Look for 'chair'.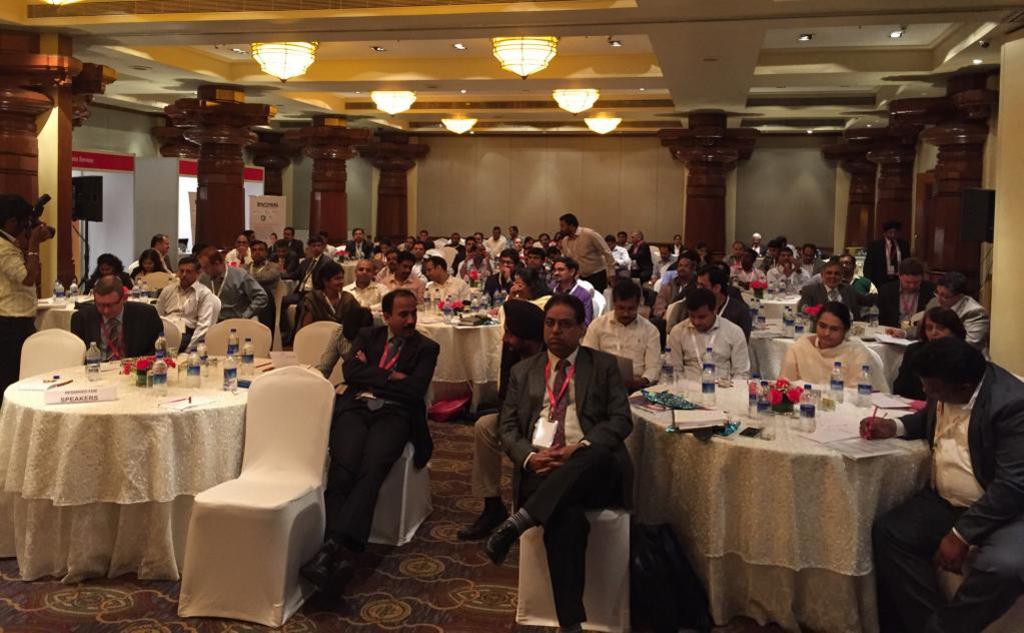
Found: [left=17, top=326, right=90, bottom=387].
